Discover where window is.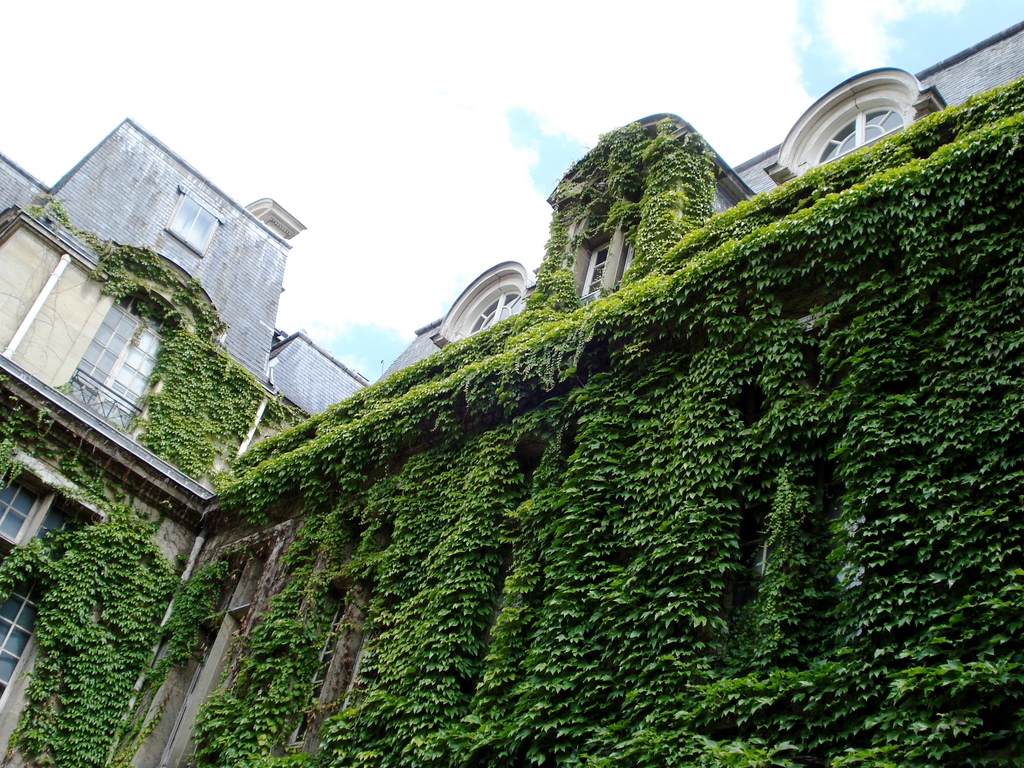
Discovered at [582,241,609,295].
